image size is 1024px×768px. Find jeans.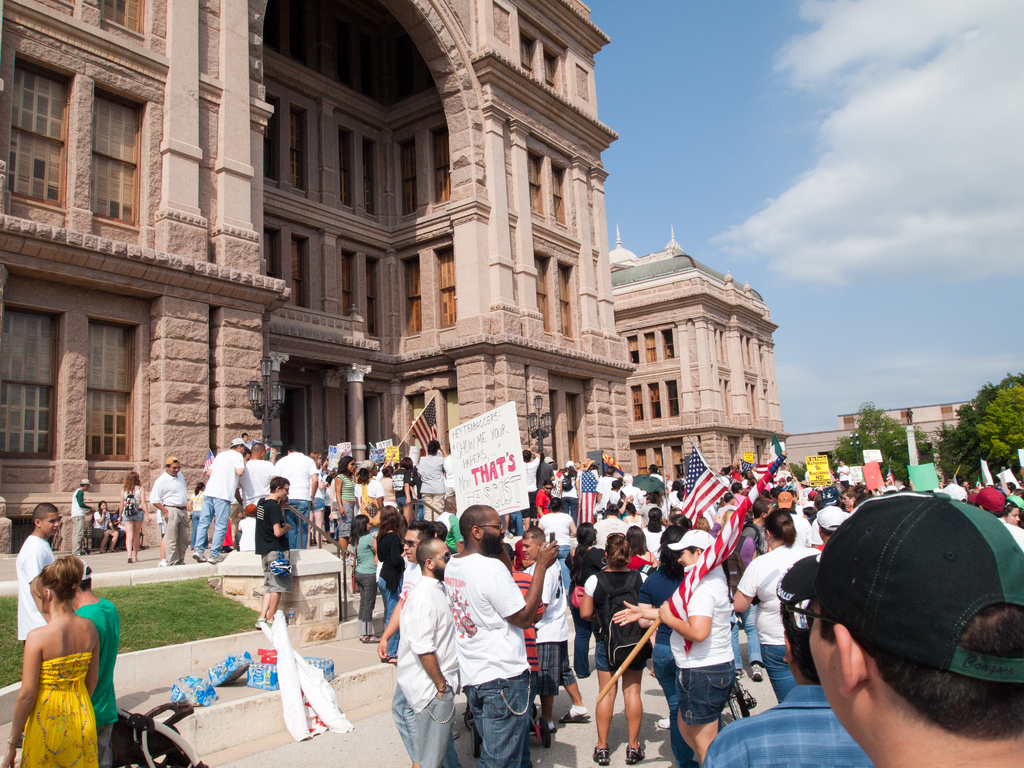
x1=392 y1=694 x2=406 y2=733.
